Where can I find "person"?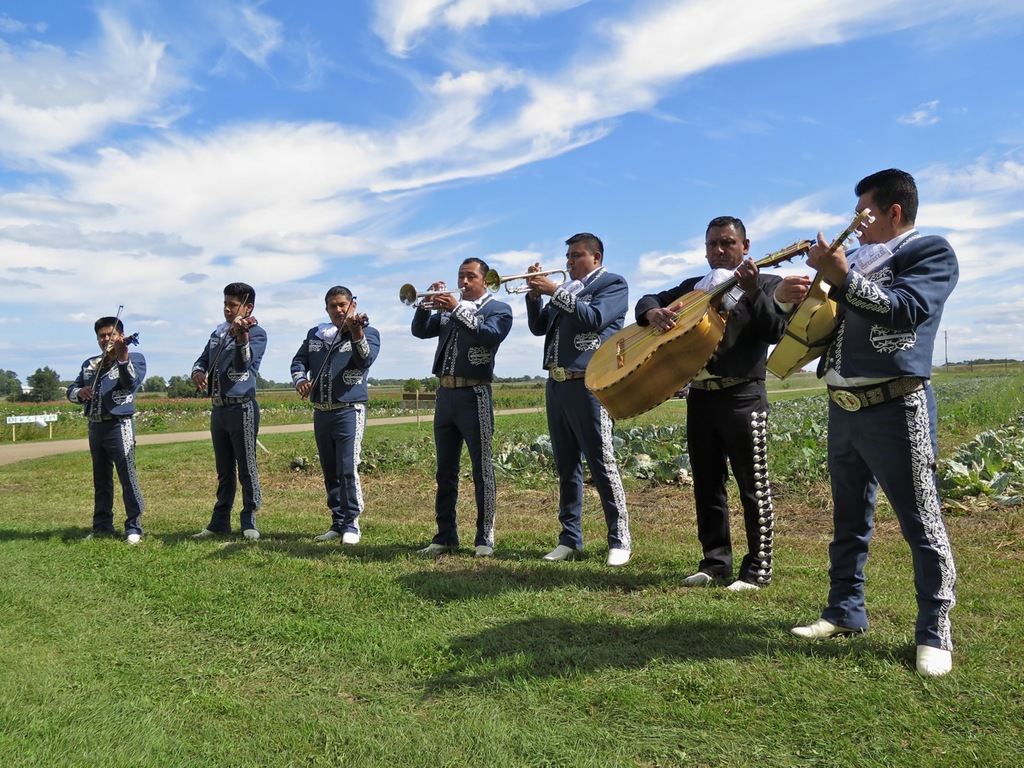
You can find it at 406, 259, 515, 551.
